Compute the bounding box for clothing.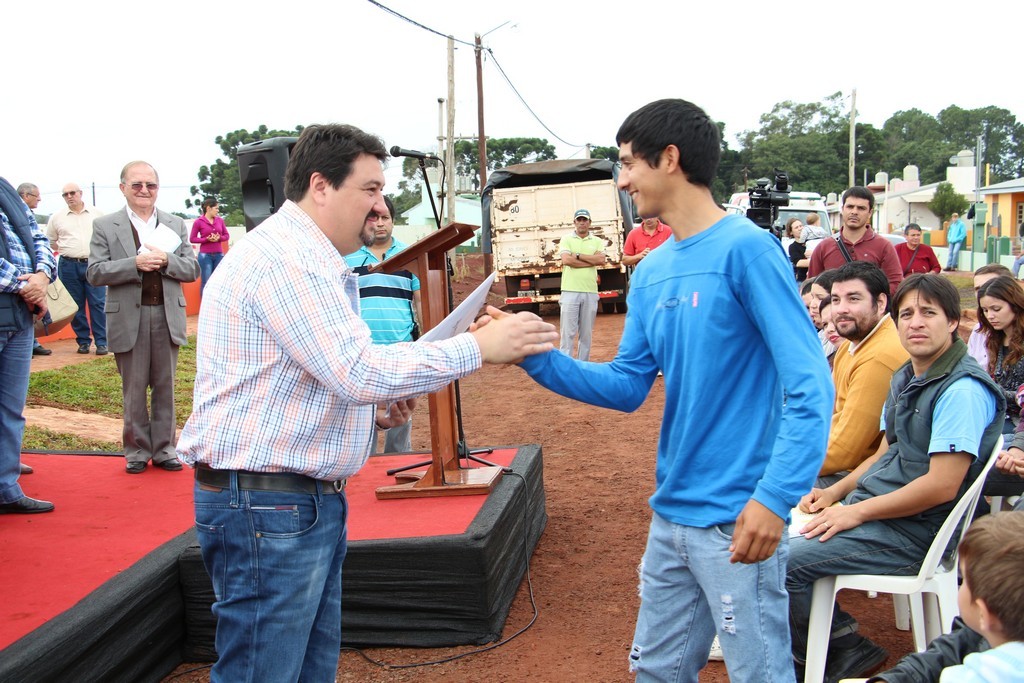
190 211 227 294.
